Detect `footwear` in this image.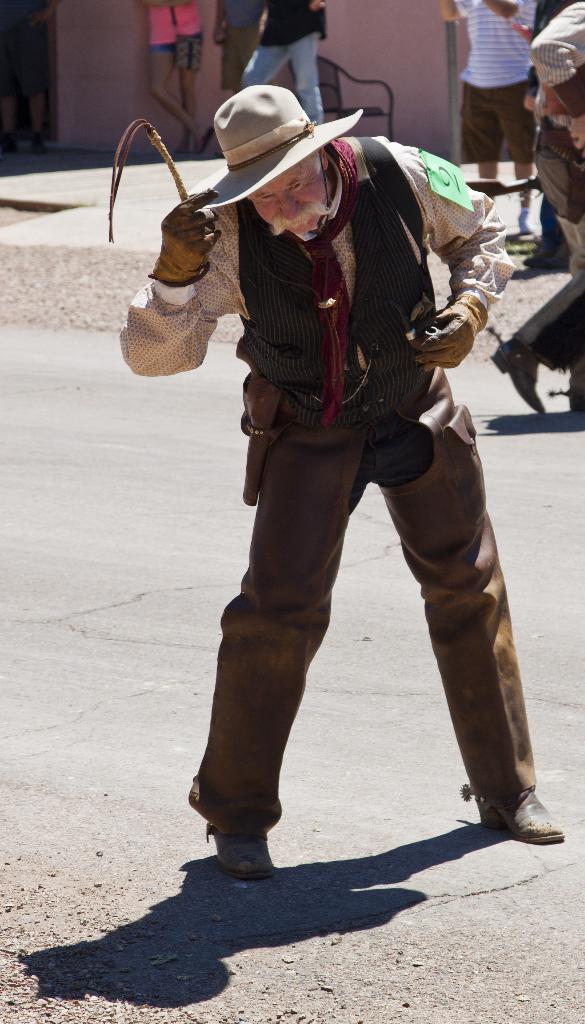
Detection: [1,132,13,153].
